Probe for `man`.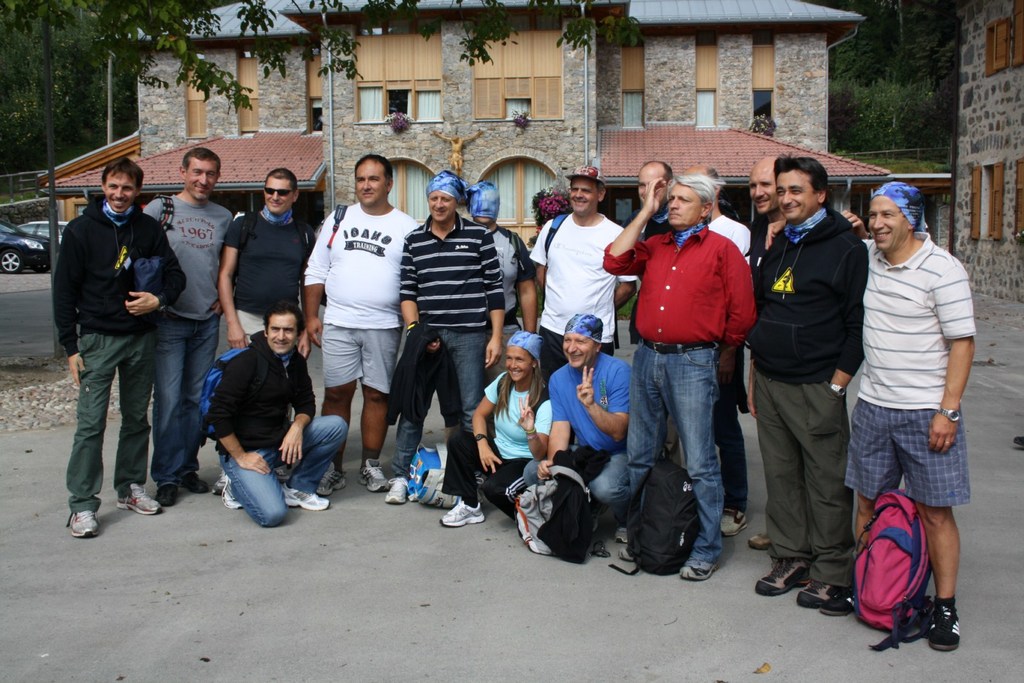
Probe result: bbox(633, 160, 668, 239).
